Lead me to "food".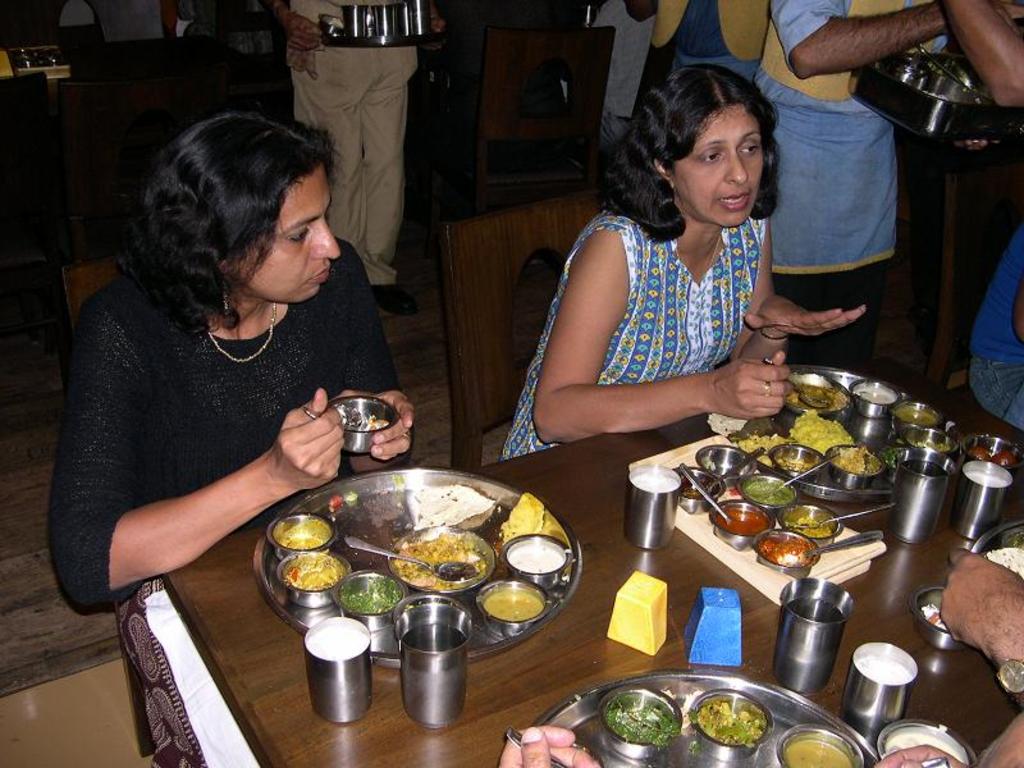
Lead to {"x1": 908, "y1": 439, "x2": 952, "y2": 454}.
